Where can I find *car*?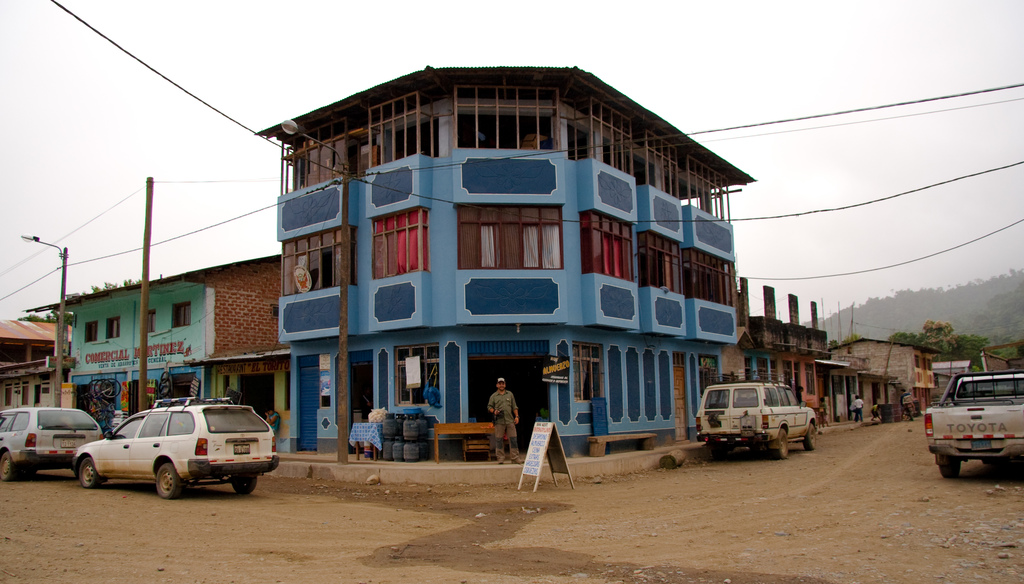
You can find it at {"left": 69, "top": 403, "right": 277, "bottom": 501}.
